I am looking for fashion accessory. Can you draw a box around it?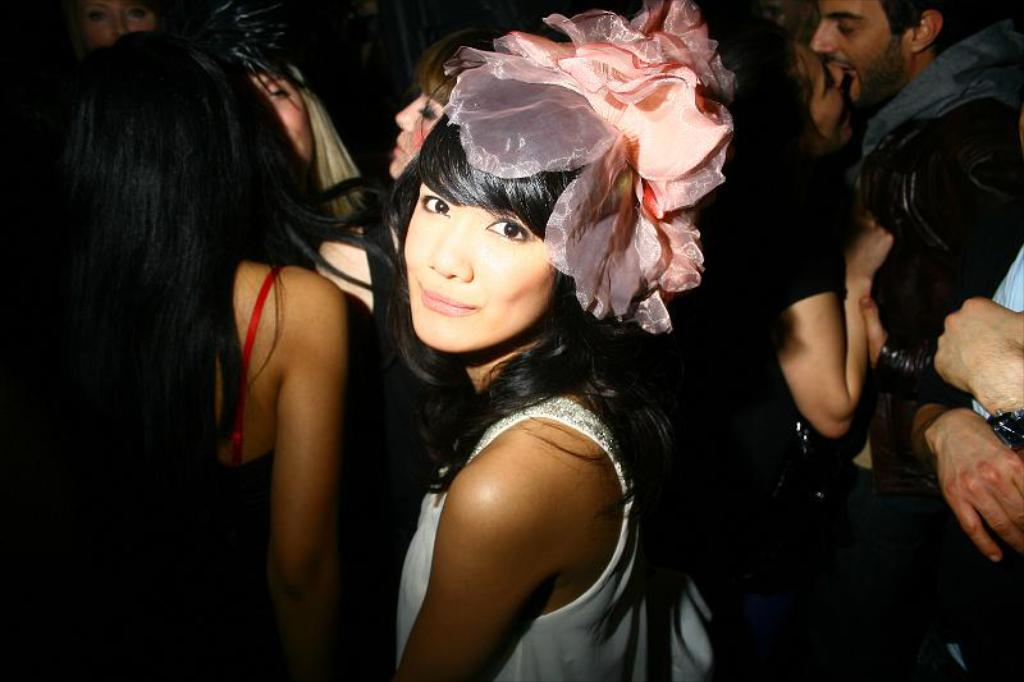
Sure, the bounding box is Rect(442, 0, 741, 333).
